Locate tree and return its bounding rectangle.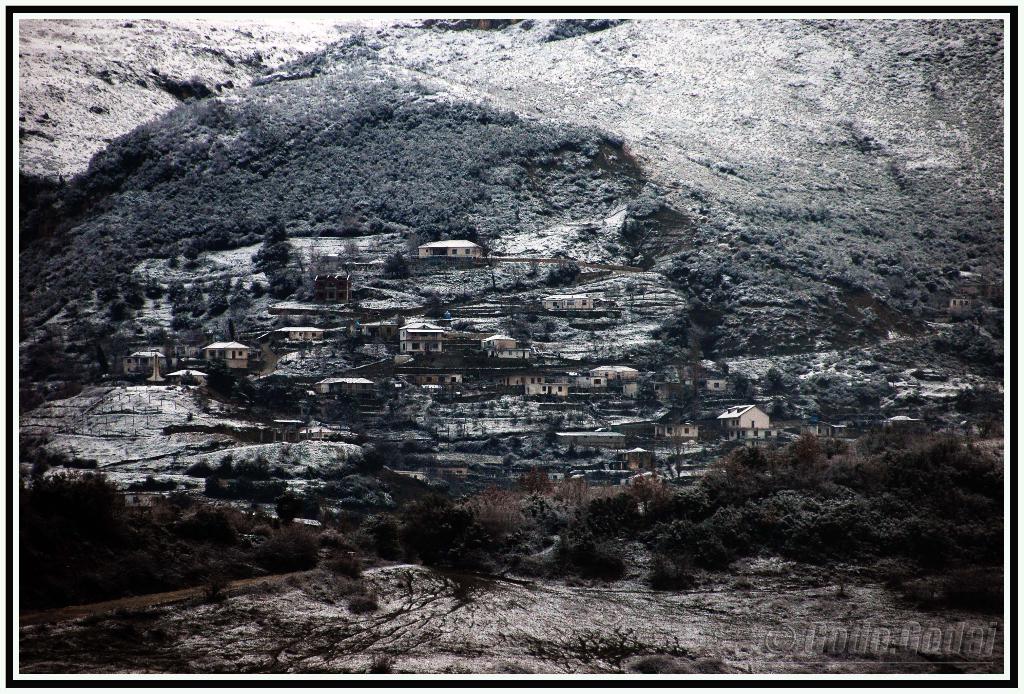
x1=520 y1=463 x2=547 y2=497.
